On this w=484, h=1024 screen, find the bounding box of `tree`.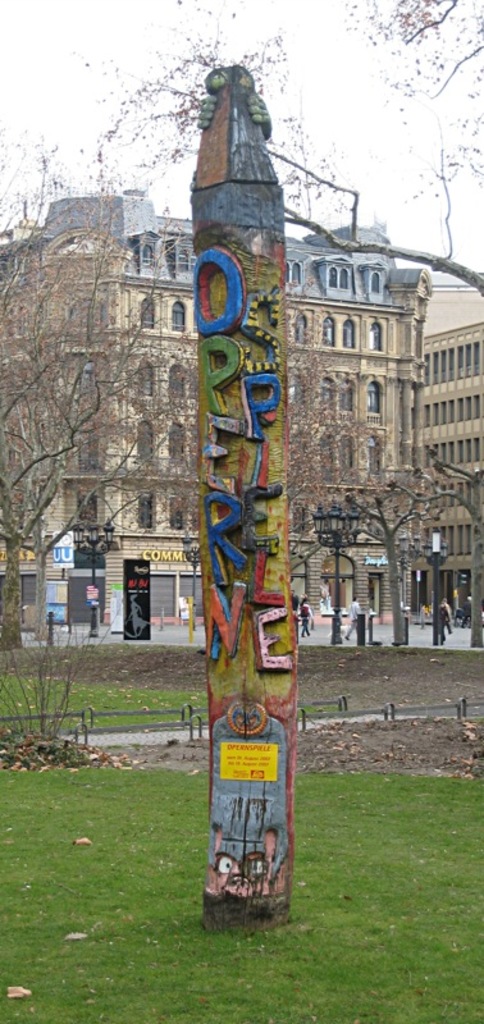
Bounding box: l=4, t=179, r=219, b=588.
